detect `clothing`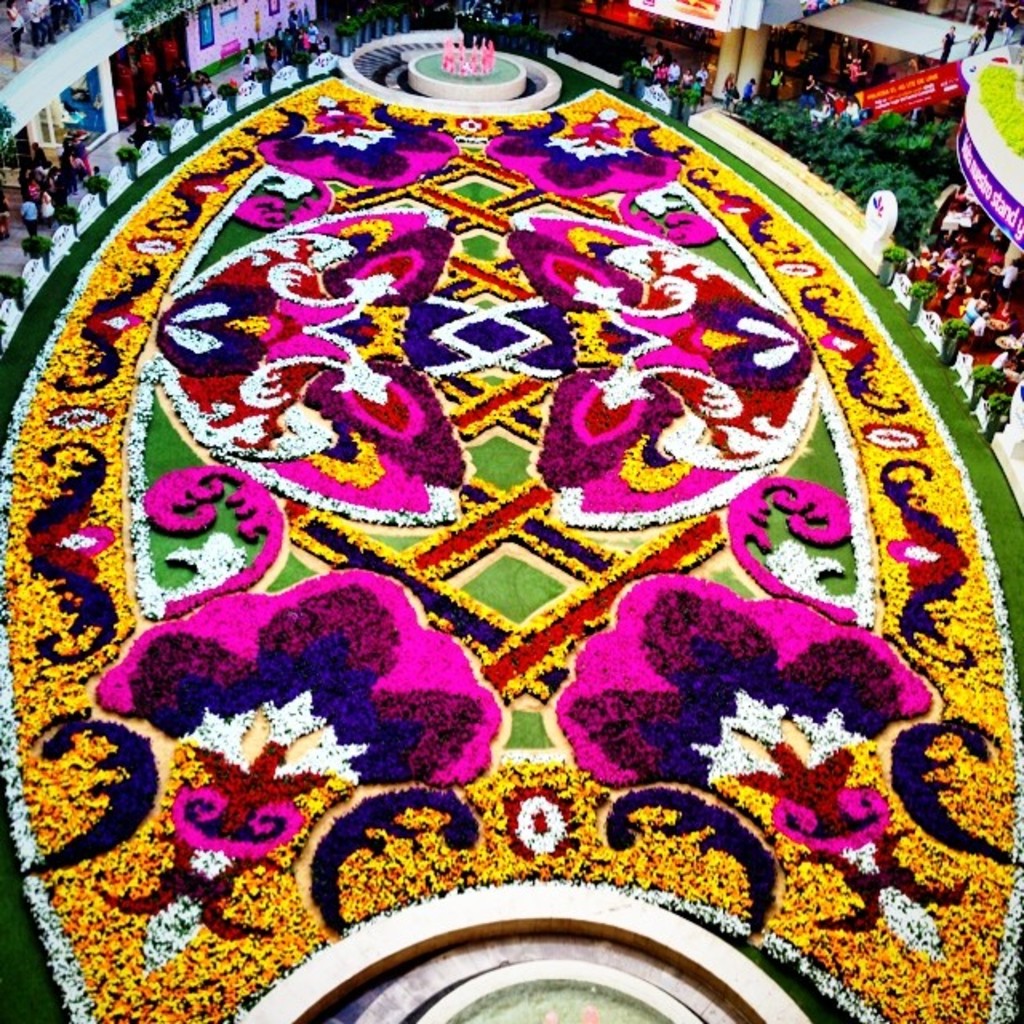
pyautogui.locateOnScreen(3, 5, 21, 37)
